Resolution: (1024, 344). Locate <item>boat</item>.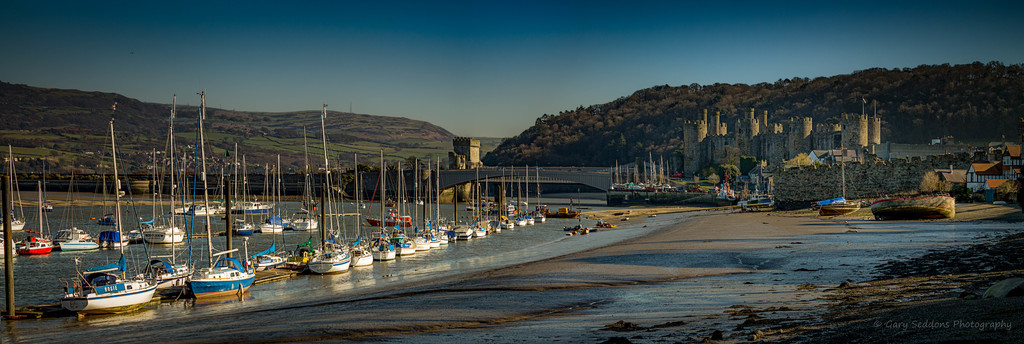
crop(819, 151, 862, 213).
